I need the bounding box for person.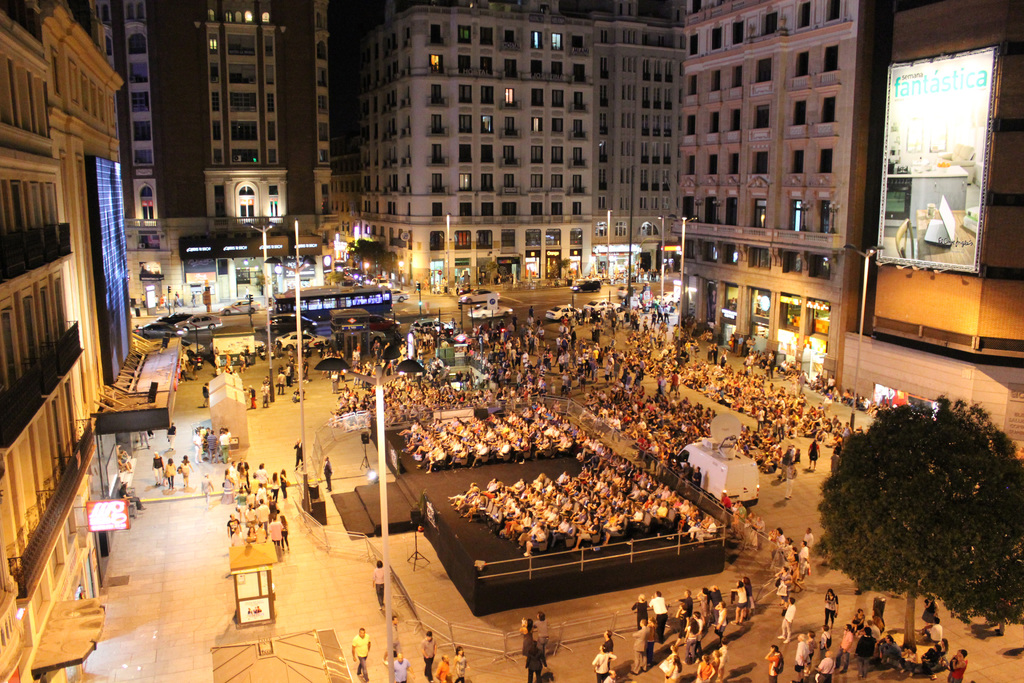
Here it is: 941, 633, 949, 664.
